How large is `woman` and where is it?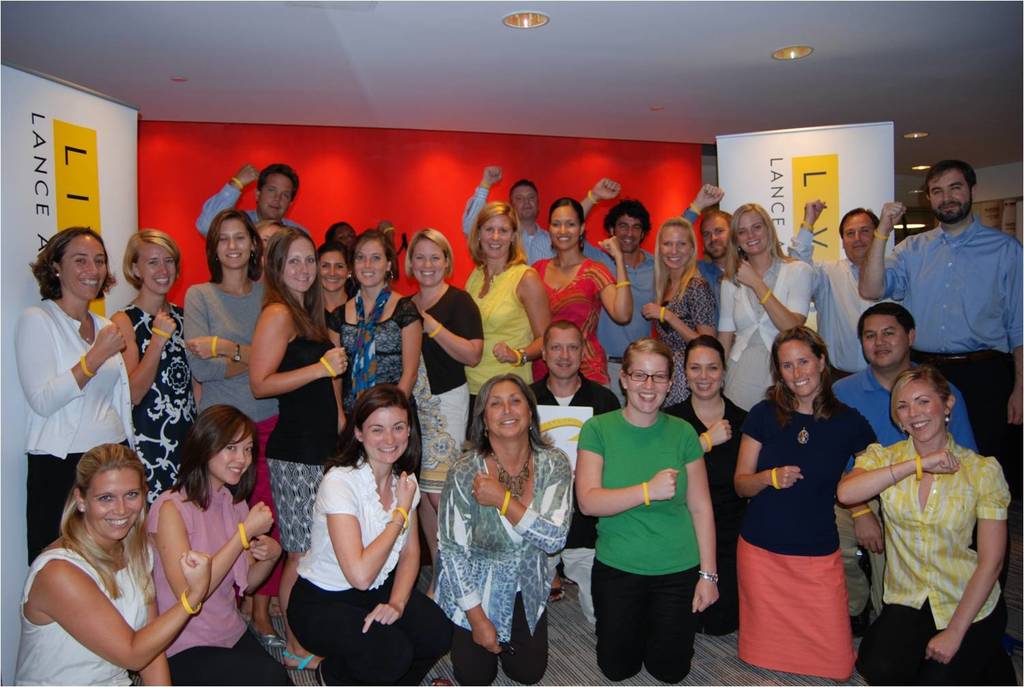
Bounding box: [left=325, top=220, right=425, bottom=521].
